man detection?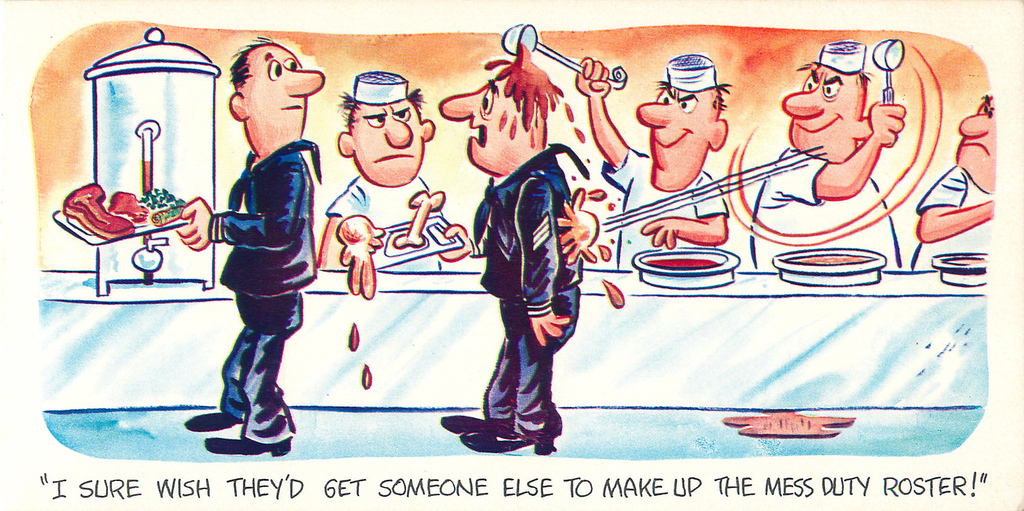
rect(751, 38, 904, 275)
